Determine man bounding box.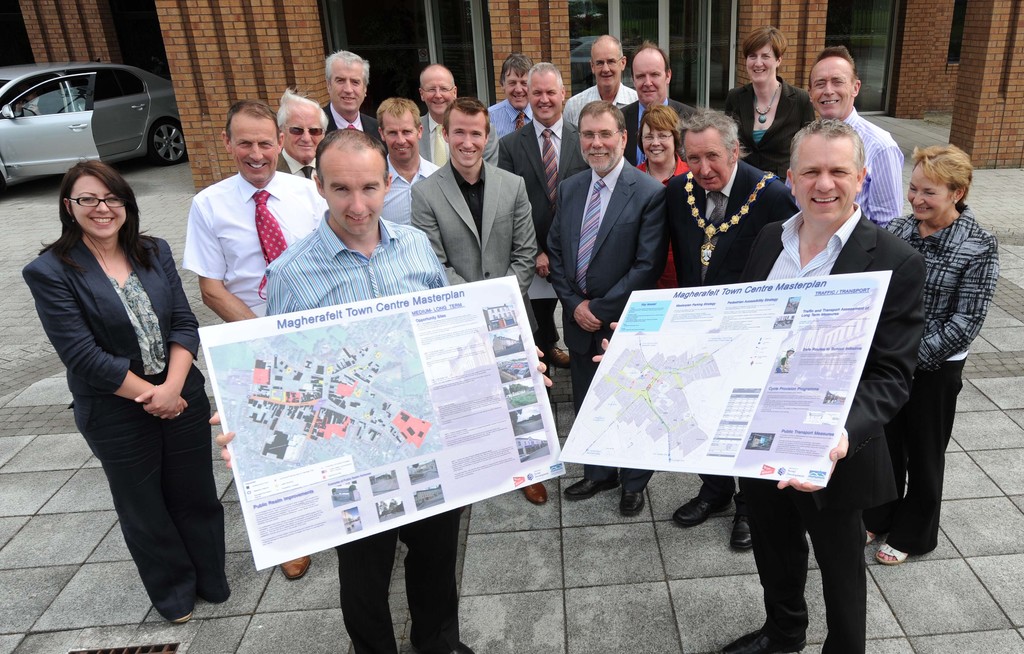
Determined: box(416, 63, 499, 167).
